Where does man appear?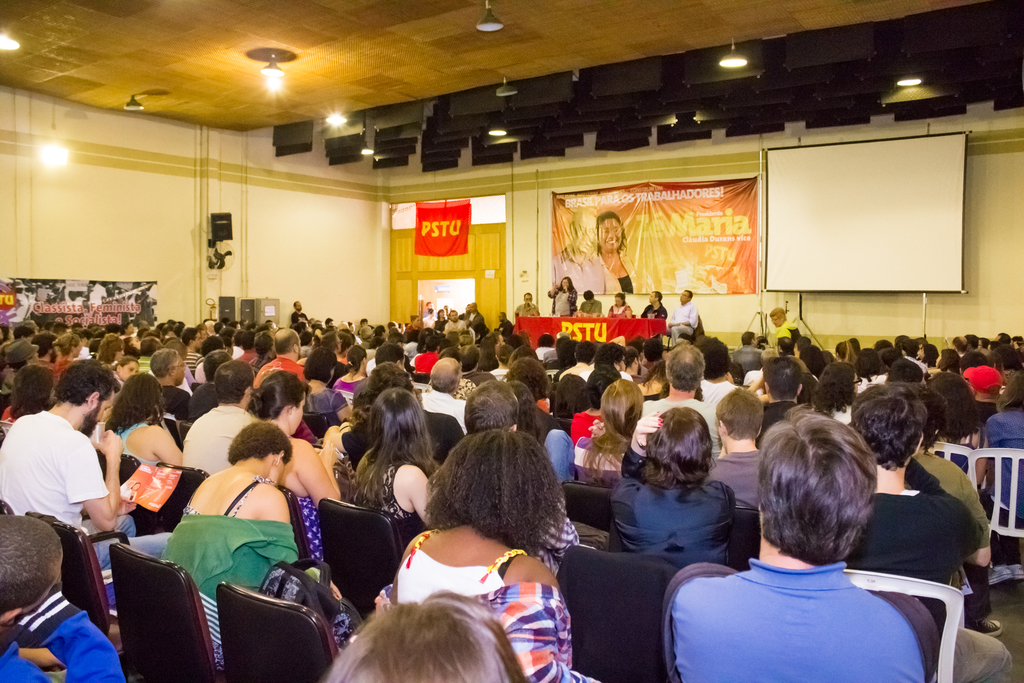
Appears at (374,340,409,370).
